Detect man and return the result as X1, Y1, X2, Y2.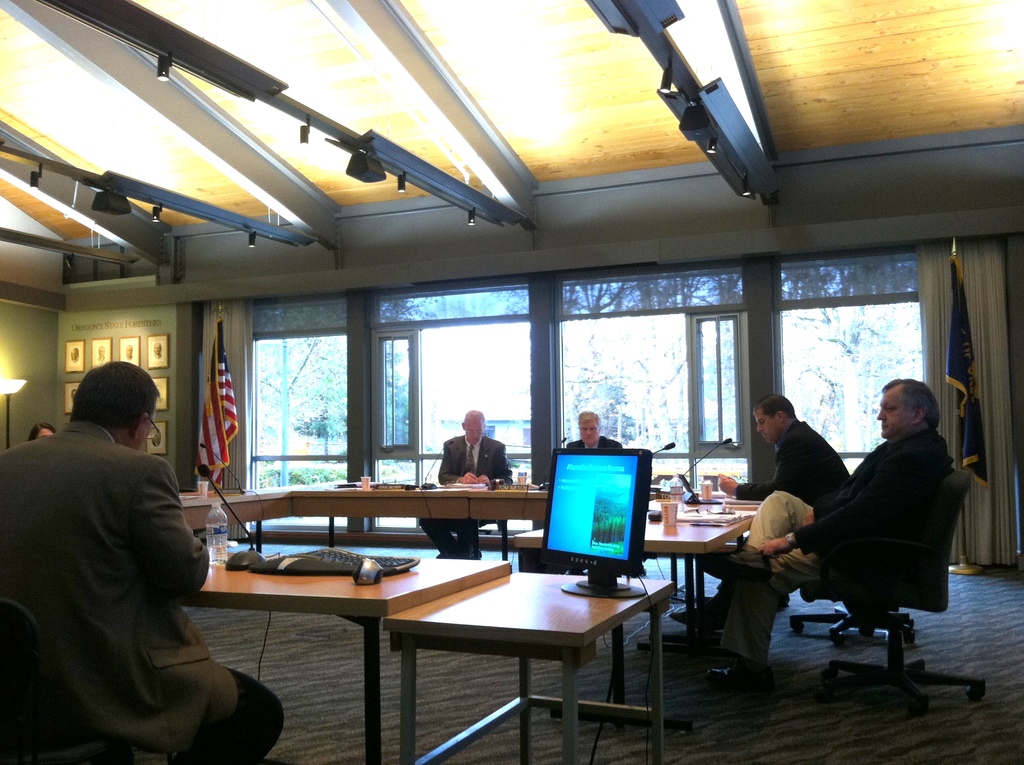
418, 408, 516, 576.
